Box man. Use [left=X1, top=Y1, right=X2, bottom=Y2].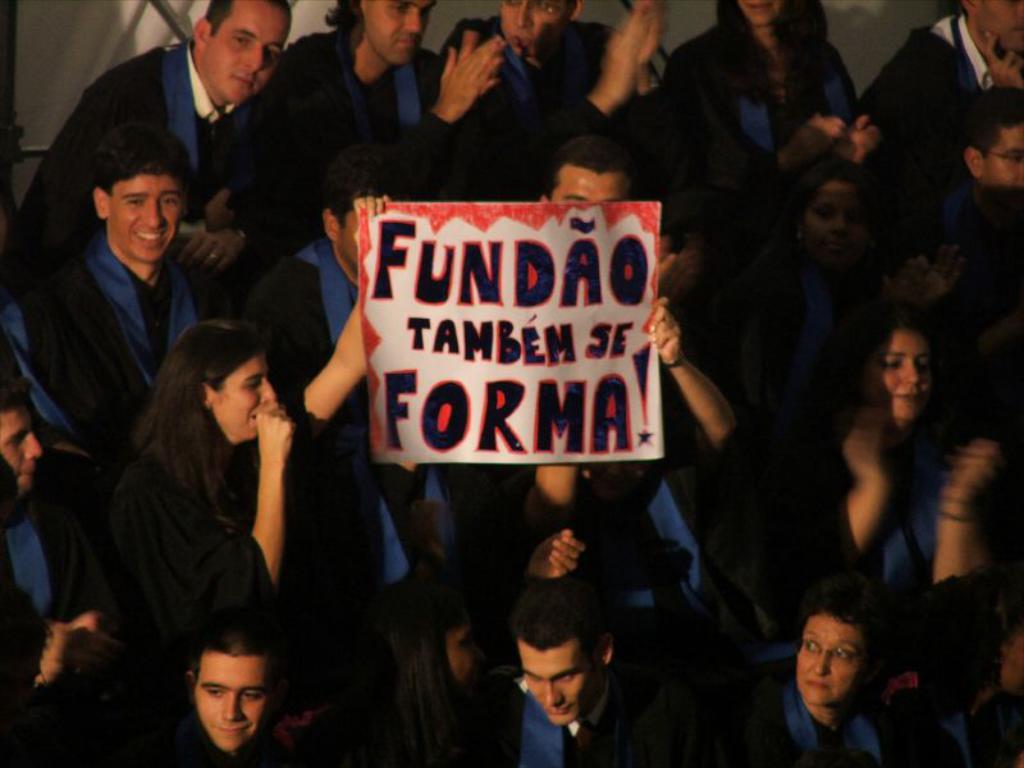
[left=18, top=0, right=289, bottom=284].
